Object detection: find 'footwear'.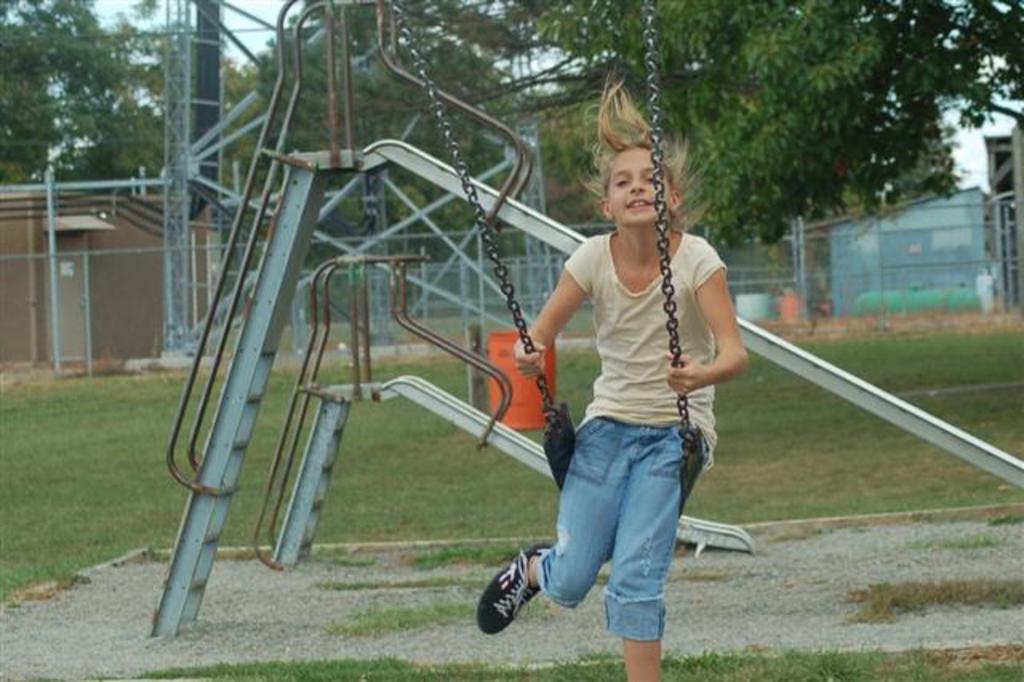
x1=461 y1=557 x2=565 y2=648.
